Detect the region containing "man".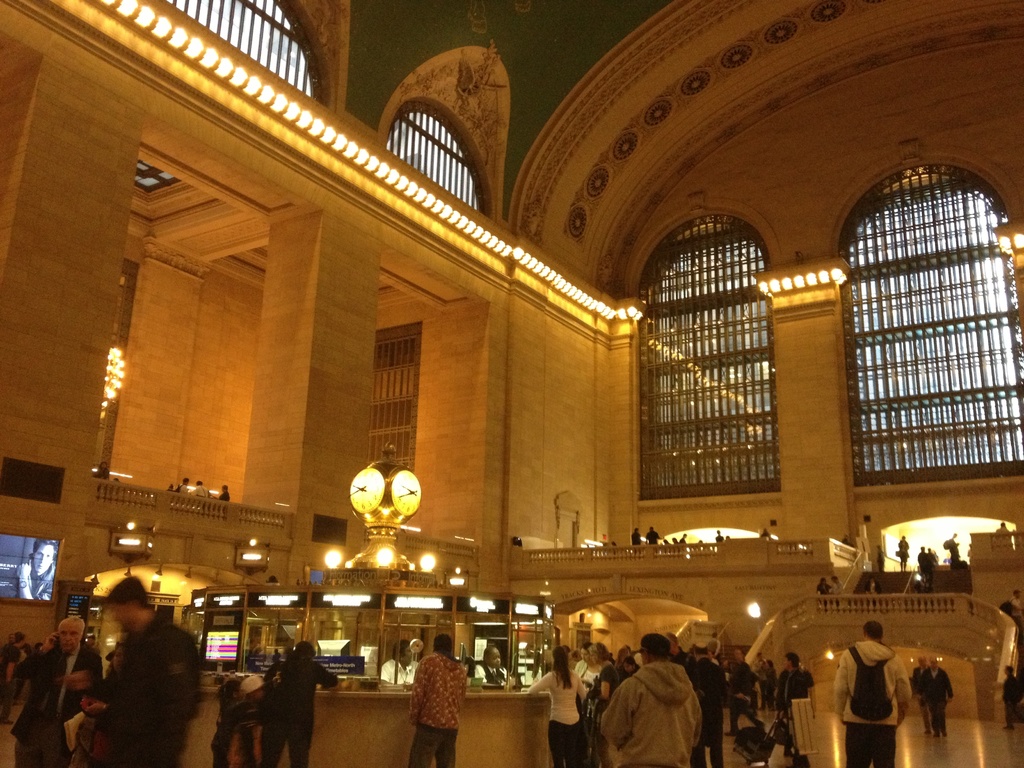
177 477 190 492.
